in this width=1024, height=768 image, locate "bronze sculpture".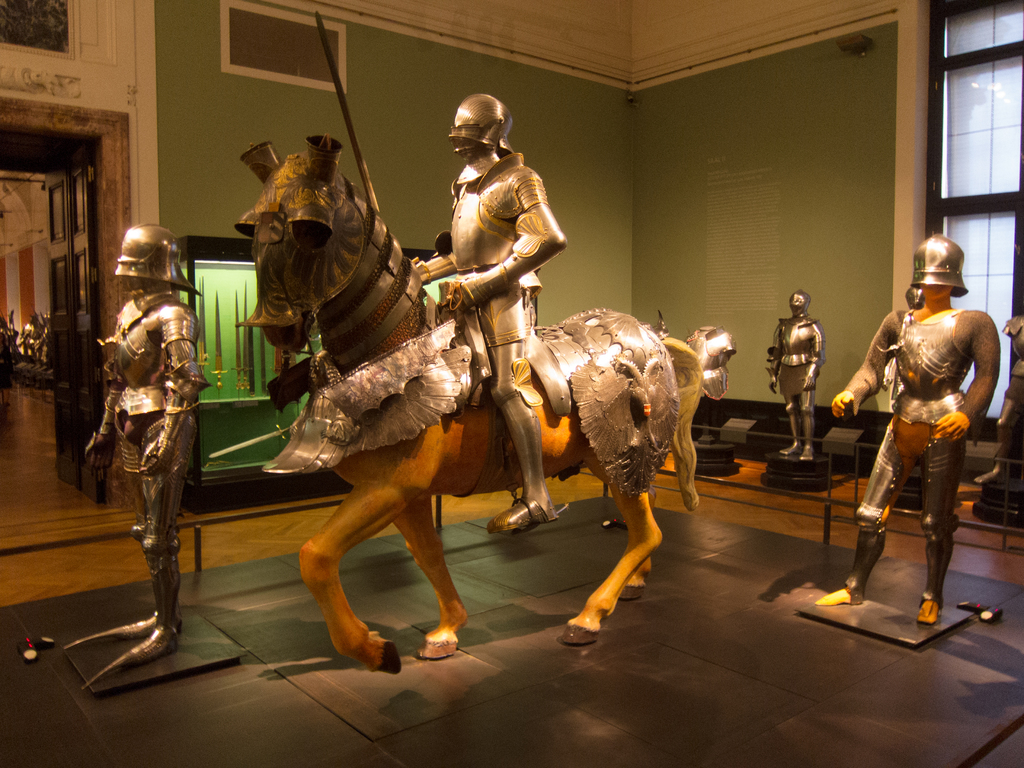
Bounding box: pyautogui.locateOnScreen(973, 309, 1023, 484).
